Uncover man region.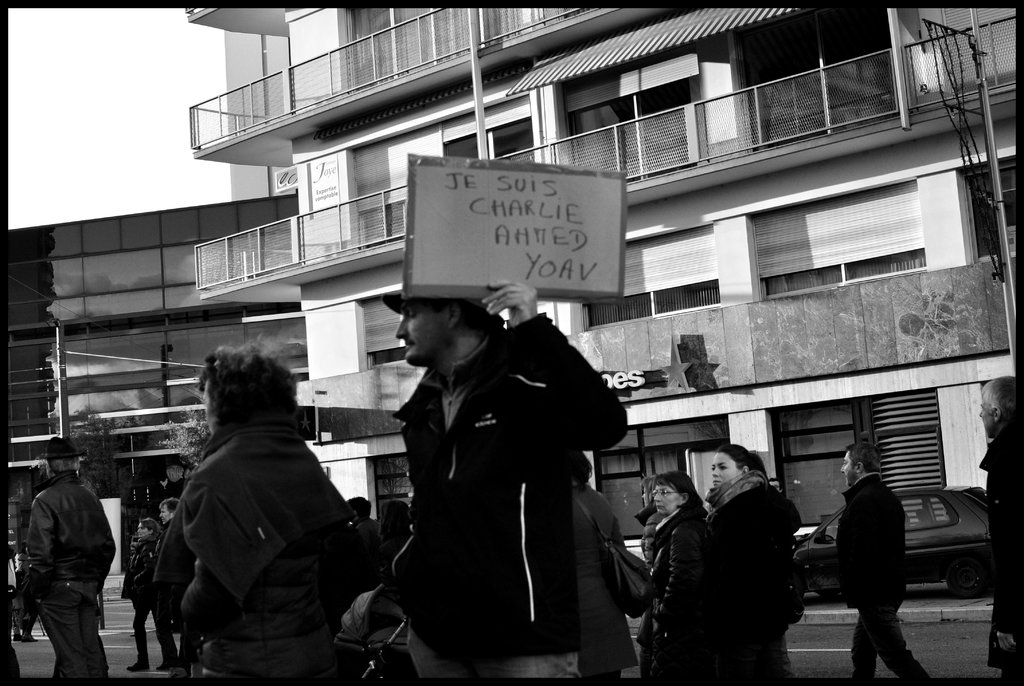
Uncovered: locate(127, 537, 141, 580).
